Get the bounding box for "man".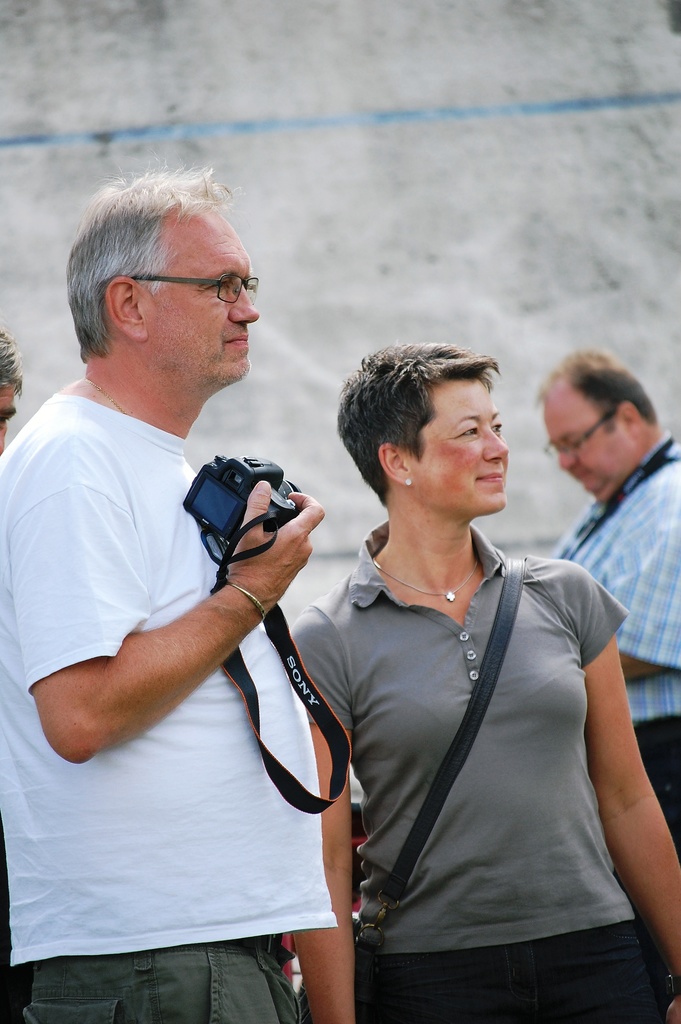
1,323,29,445.
